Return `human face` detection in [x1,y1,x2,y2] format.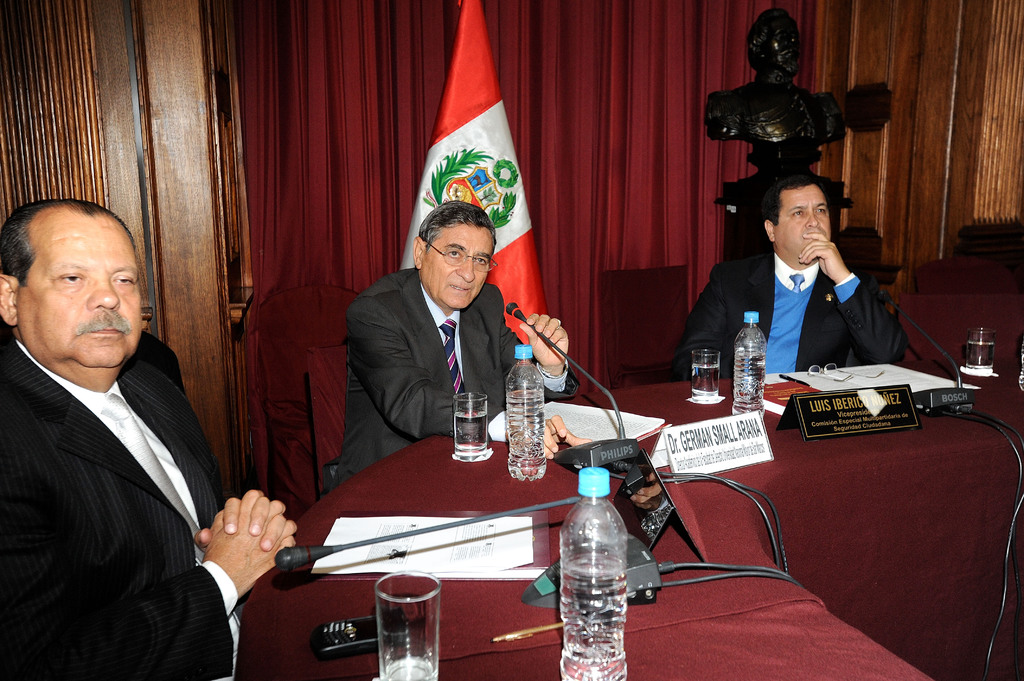
[419,220,495,308].
